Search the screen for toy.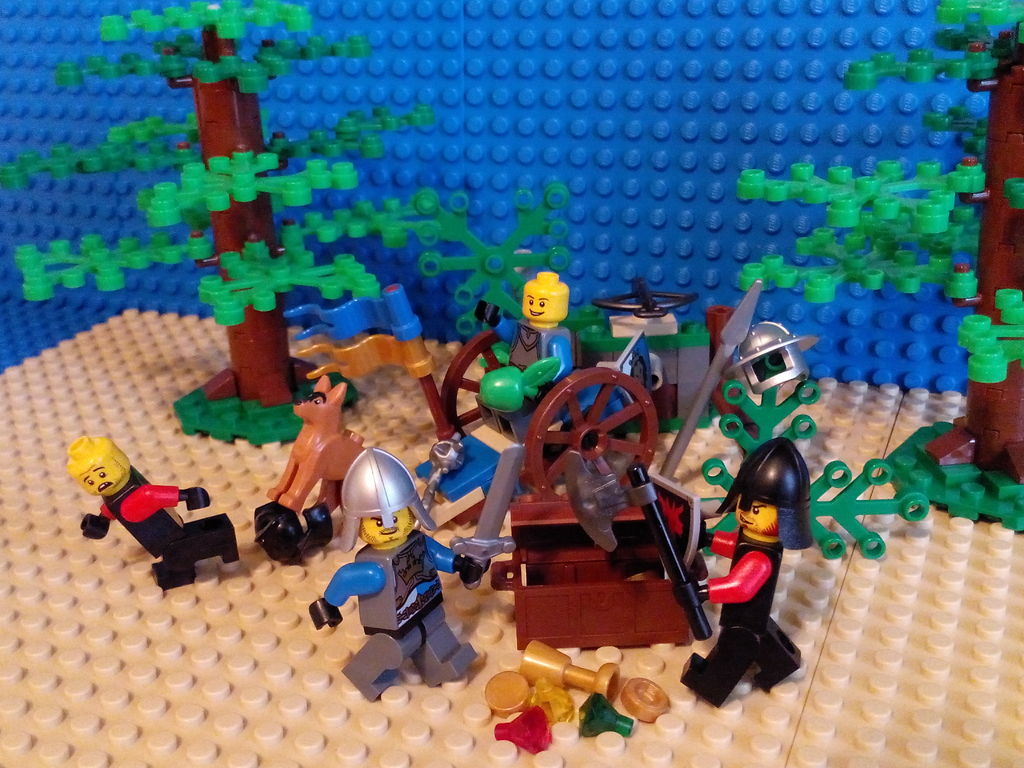
Found at l=411, t=177, r=579, b=335.
